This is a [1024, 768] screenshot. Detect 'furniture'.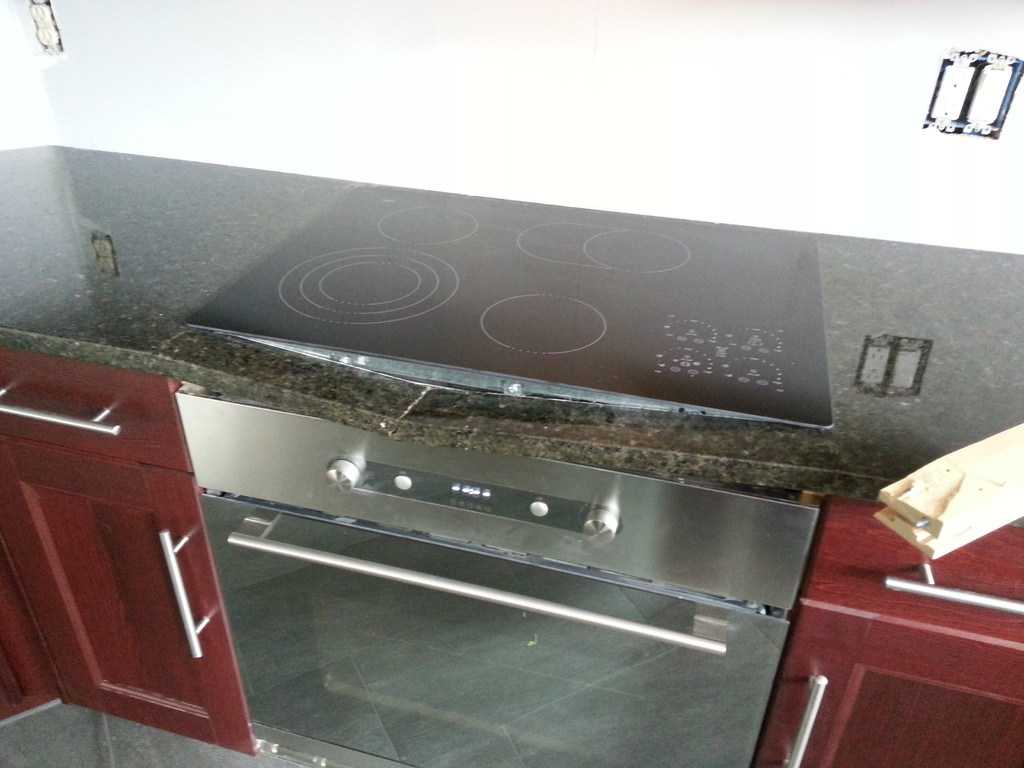
region(750, 494, 1023, 767).
